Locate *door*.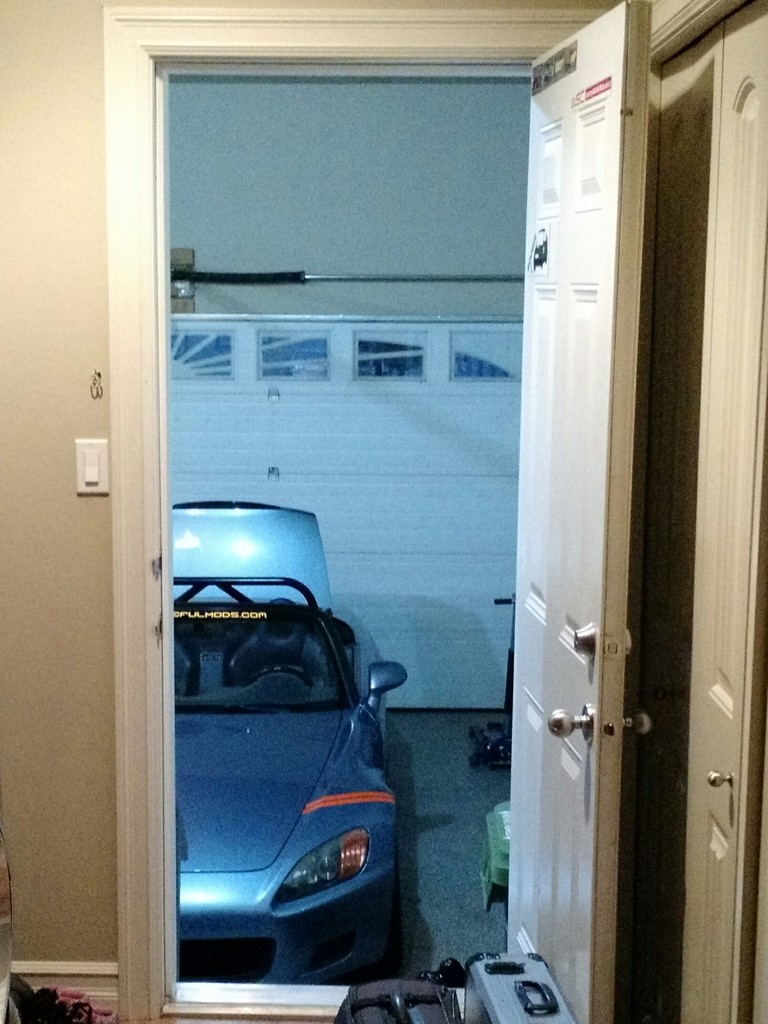
Bounding box: bbox=[500, 1, 658, 1023].
